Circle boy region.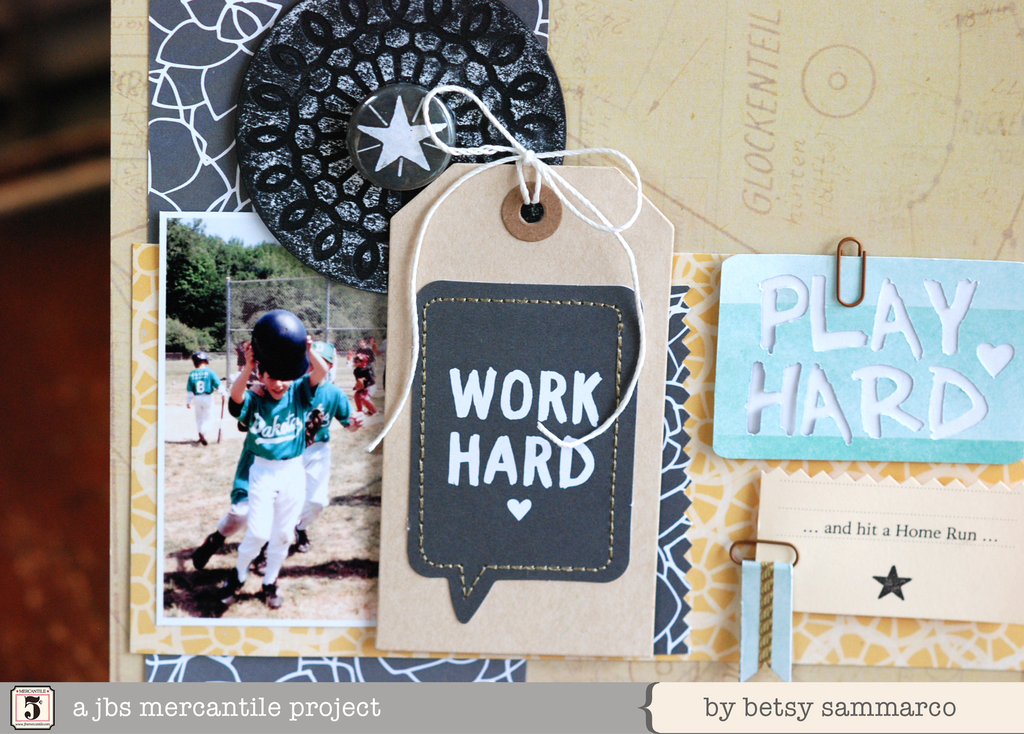
Region: select_region(184, 358, 226, 440).
